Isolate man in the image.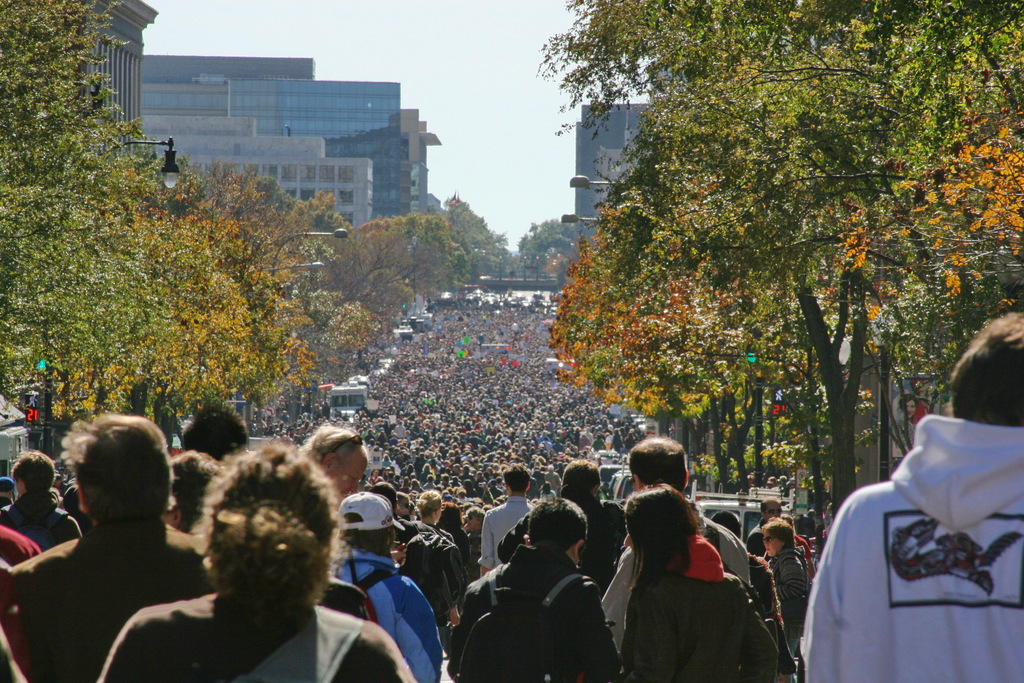
Isolated region: {"x1": 0, "y1": 452, "x2": 79, "y2": 552}.
